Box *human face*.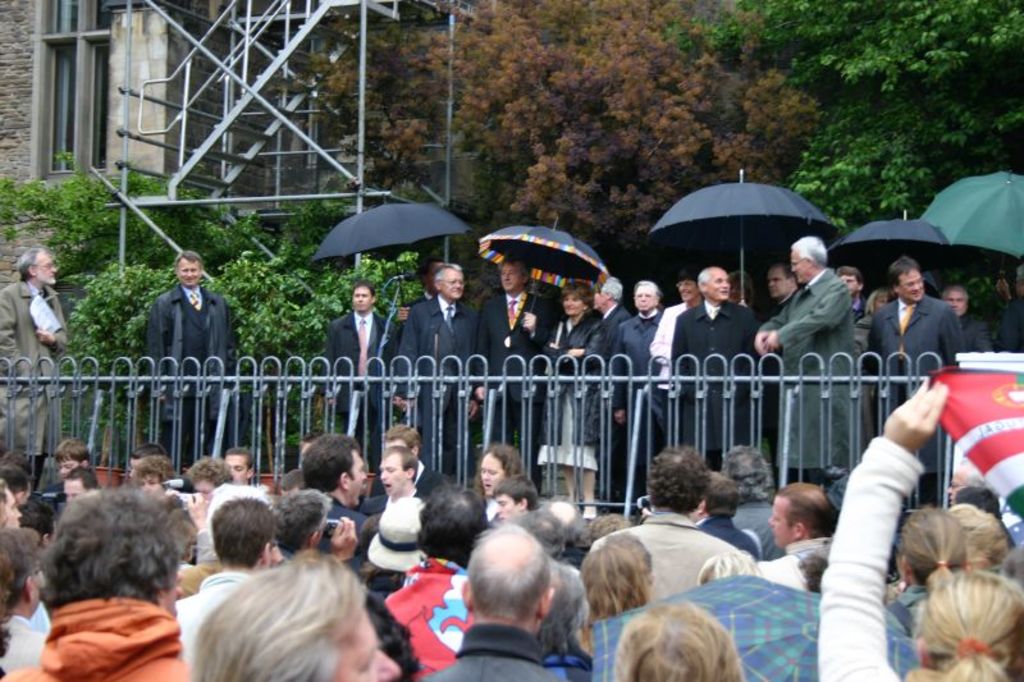
[945,292,965,316].
